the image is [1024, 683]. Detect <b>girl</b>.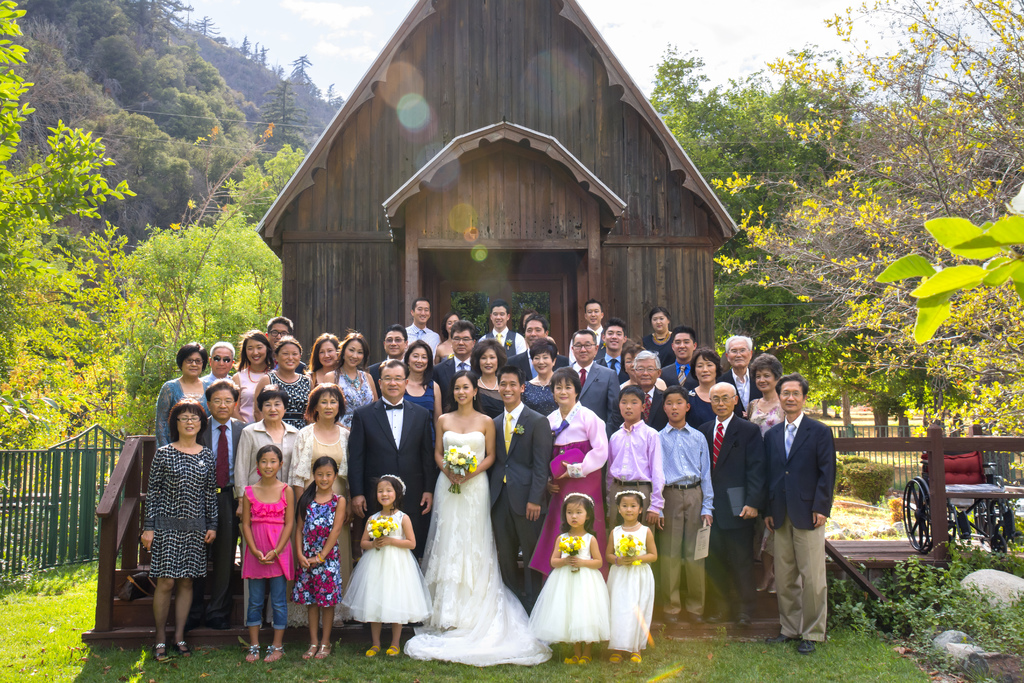
Detection: {"x1": 524, "y1": 494, "x2": 608, "y2": 667}.
